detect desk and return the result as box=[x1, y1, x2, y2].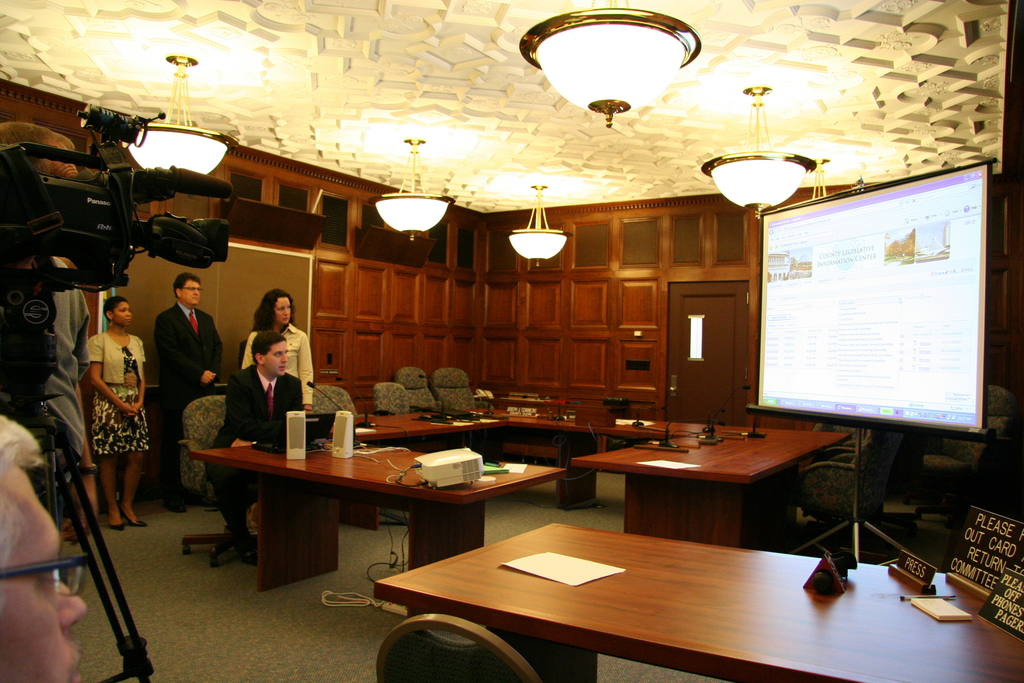
box=[576, 429, 850, 531].
